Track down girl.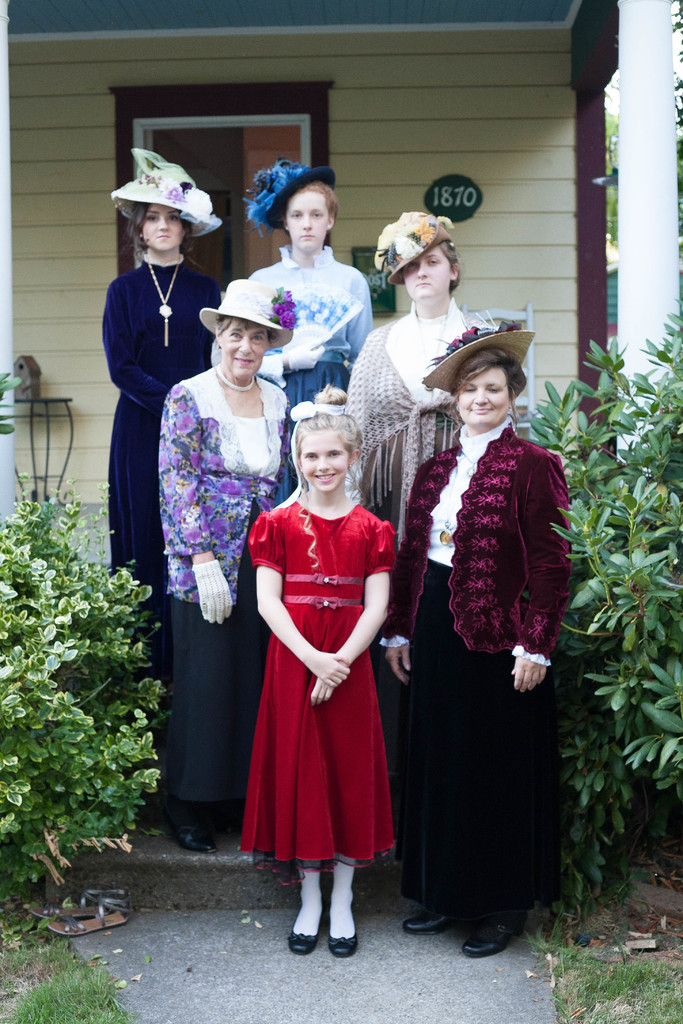
Tracked to [243, 406, 404, 966].
